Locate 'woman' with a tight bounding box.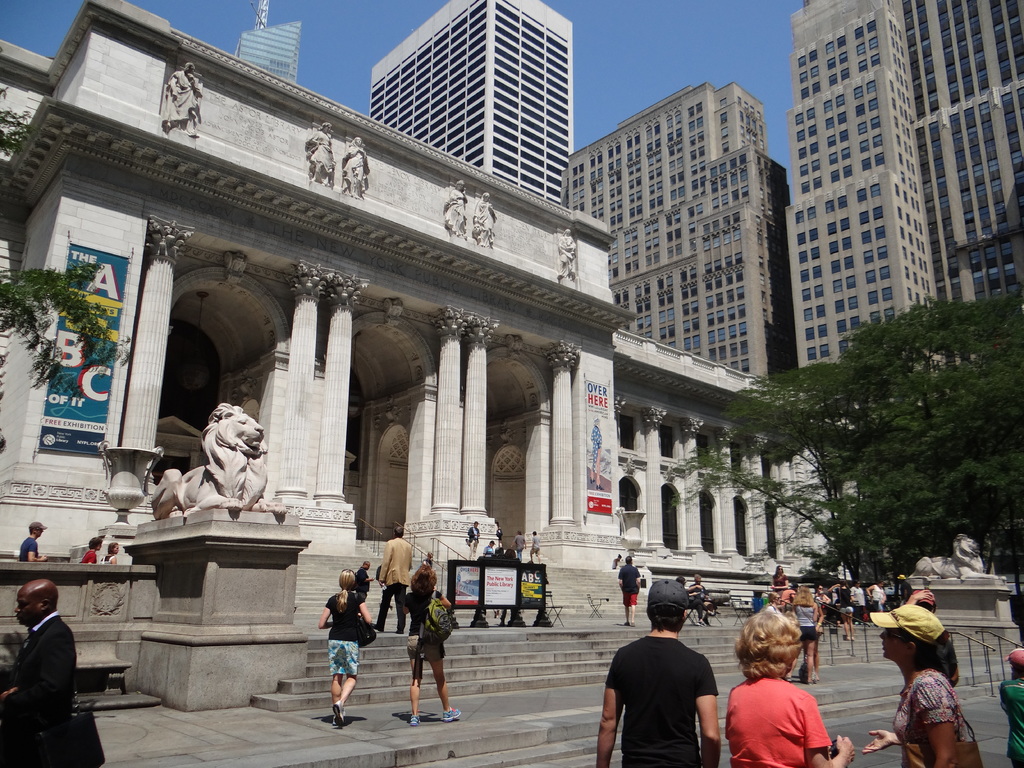
box=[769, 563, 787, 604].
